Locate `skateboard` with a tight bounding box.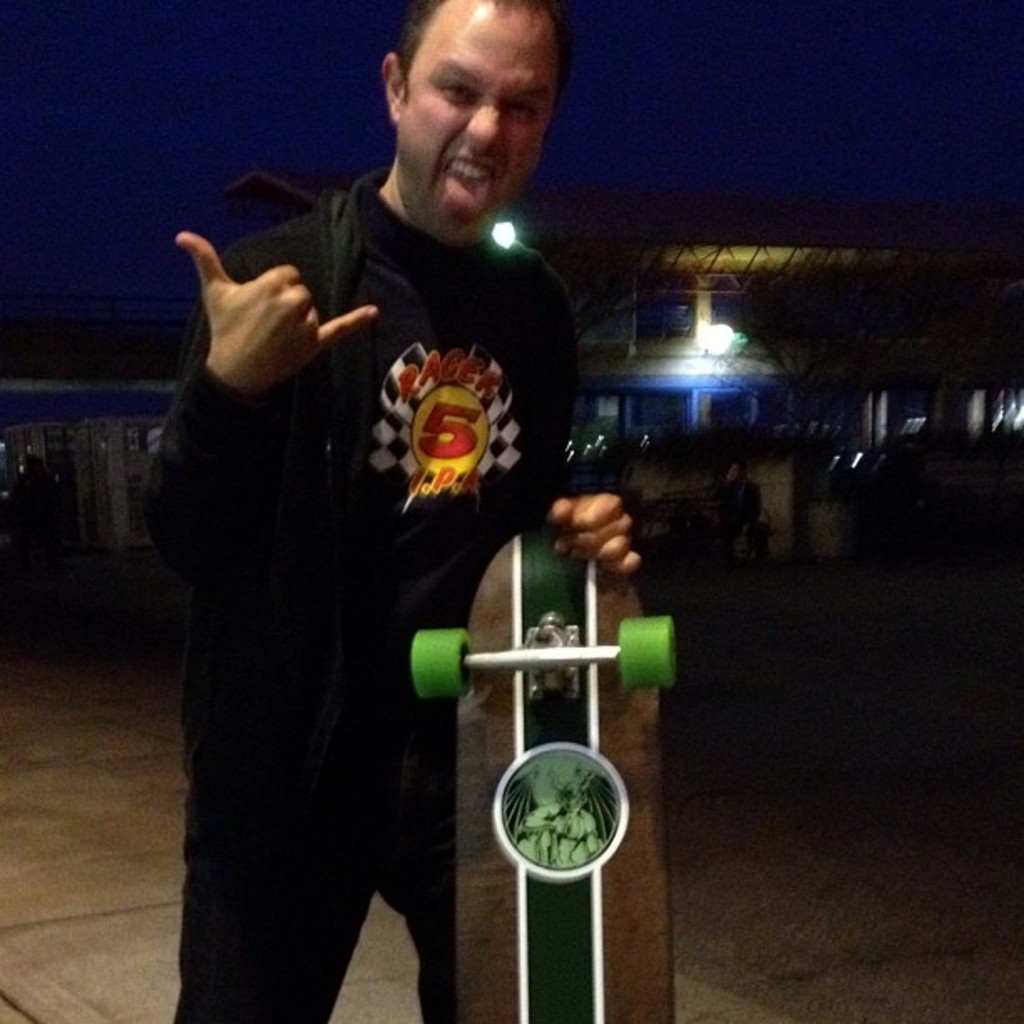
(x1=410, y1=527, x2=681, y2=1022).
